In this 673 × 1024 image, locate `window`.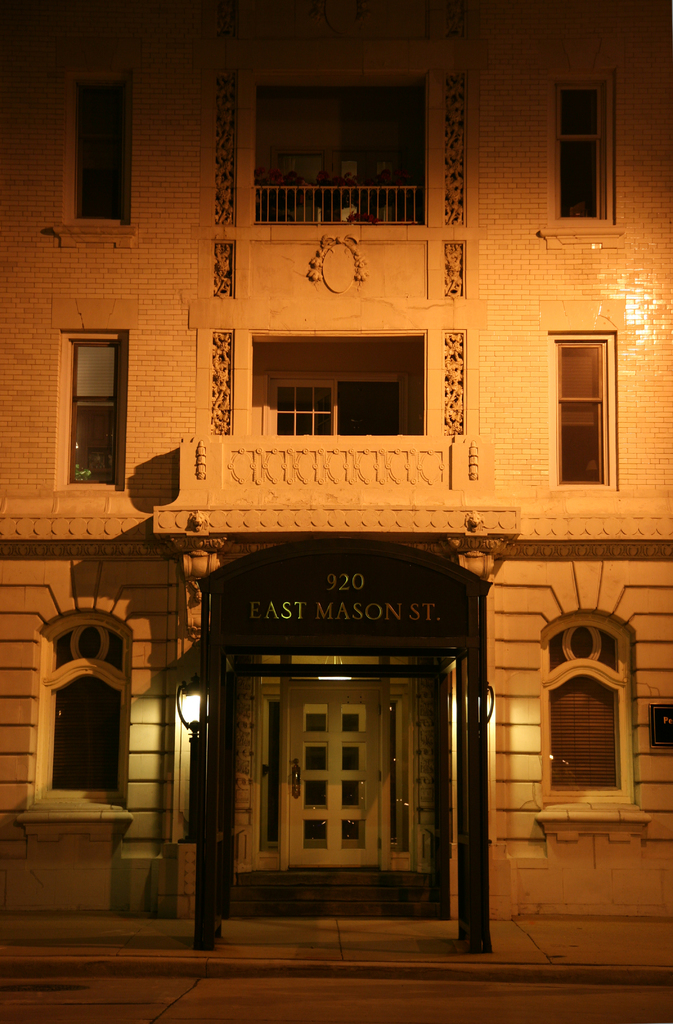
Bounding box: 553, 65, 626, 220.
